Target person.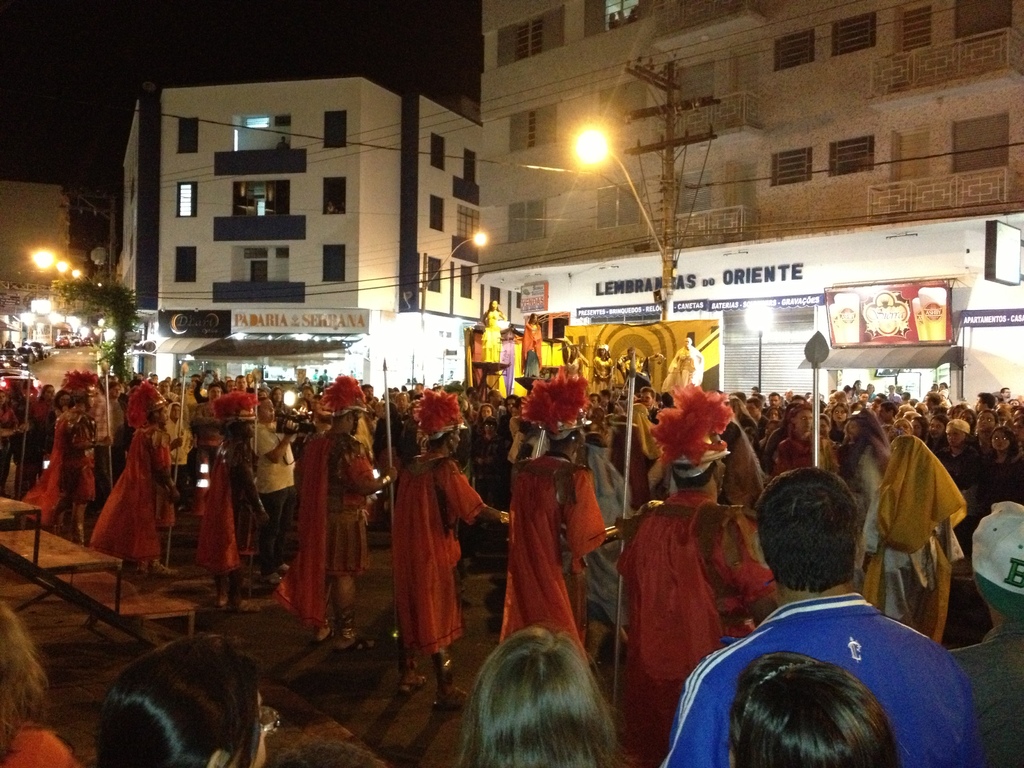
Target region: (left=589, top=392, right=604, bottom=413).
